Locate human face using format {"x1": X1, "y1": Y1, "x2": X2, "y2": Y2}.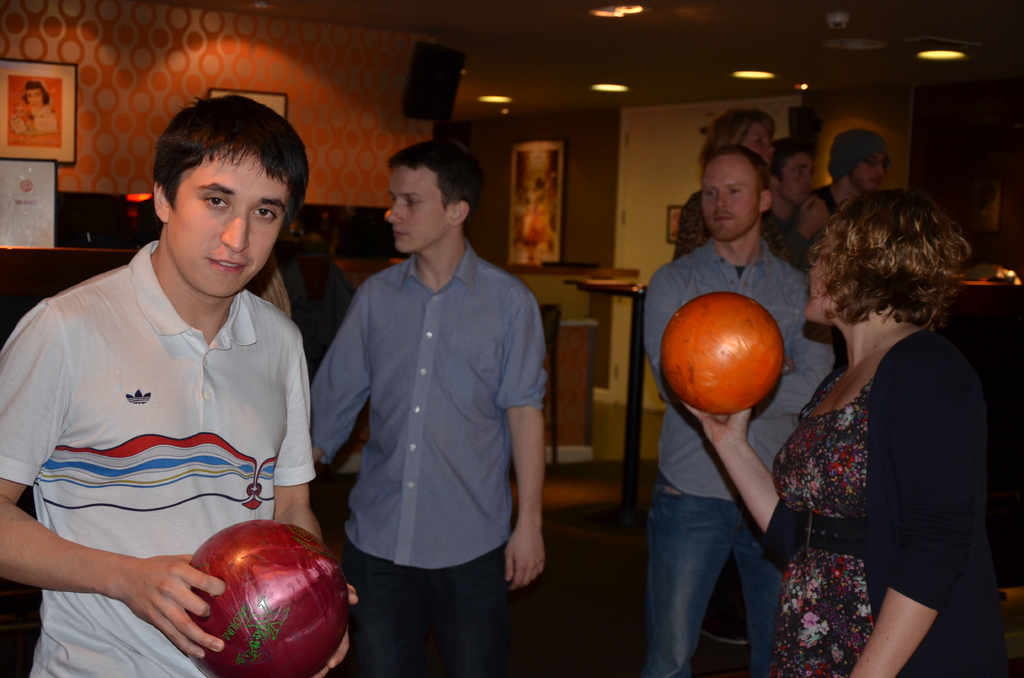
{"x1": 385, "y1": 160, "x2": 451, "y2": 253}.
